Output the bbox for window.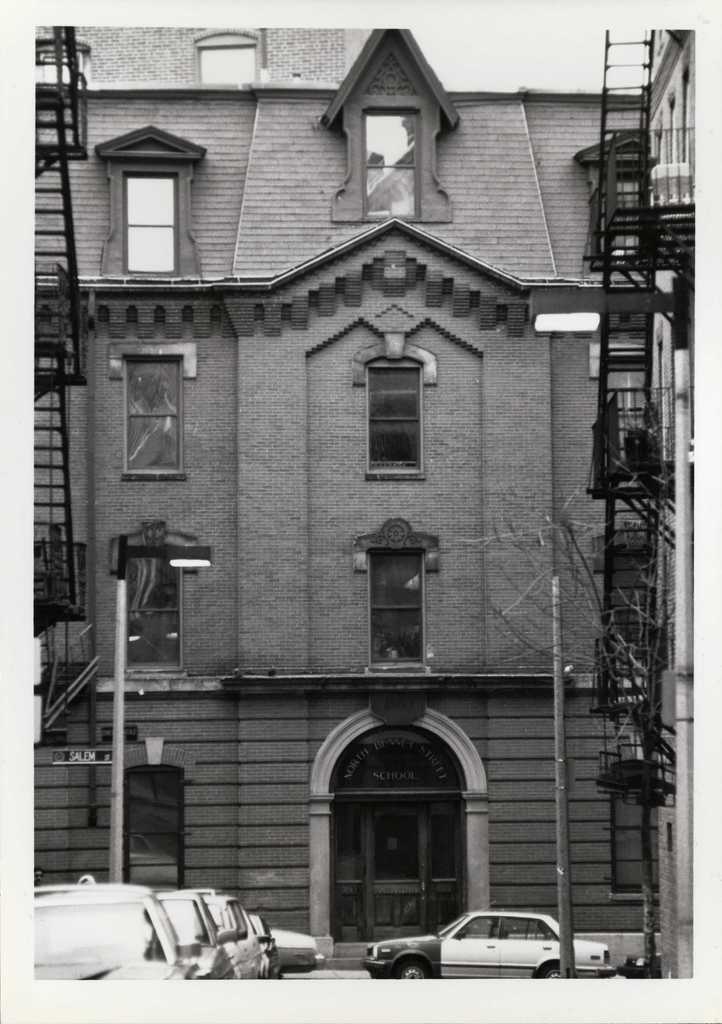
(598,356,658,471).
